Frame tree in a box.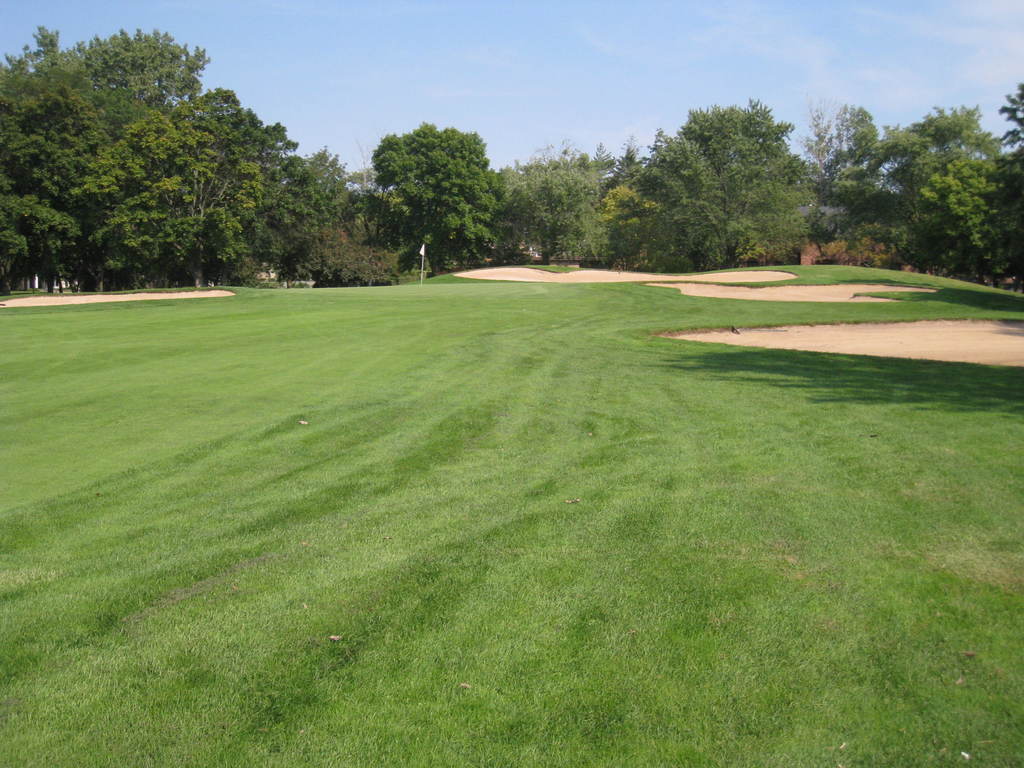
{"x1": 488, "y1": 157, "x2": 550, "y2": 245}.
